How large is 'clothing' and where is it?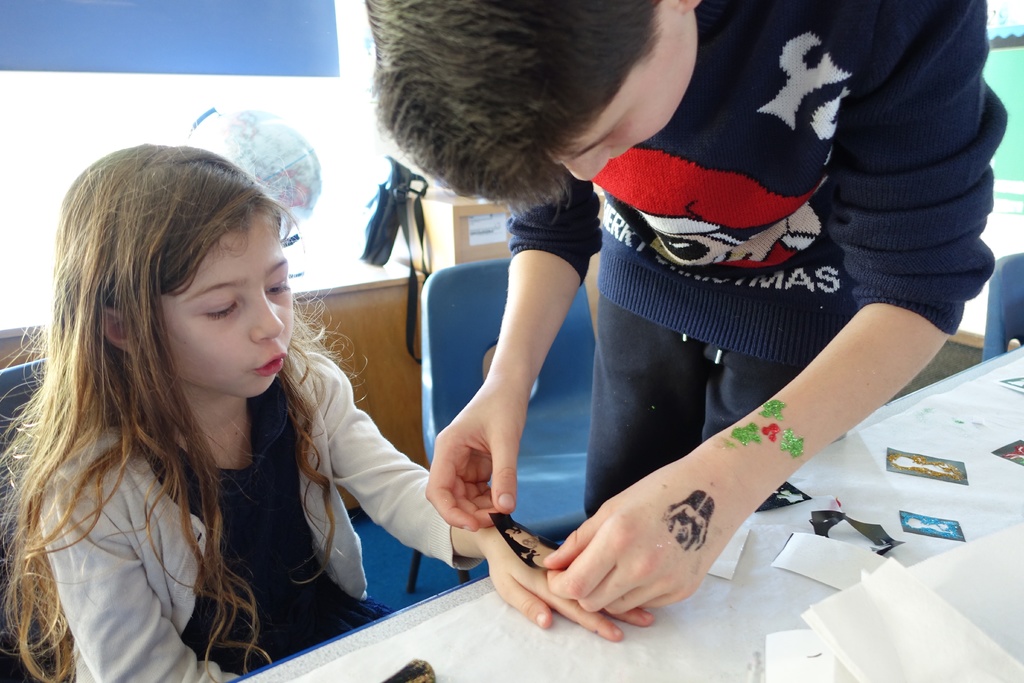
Bounding box: 508,0,1008,517.
